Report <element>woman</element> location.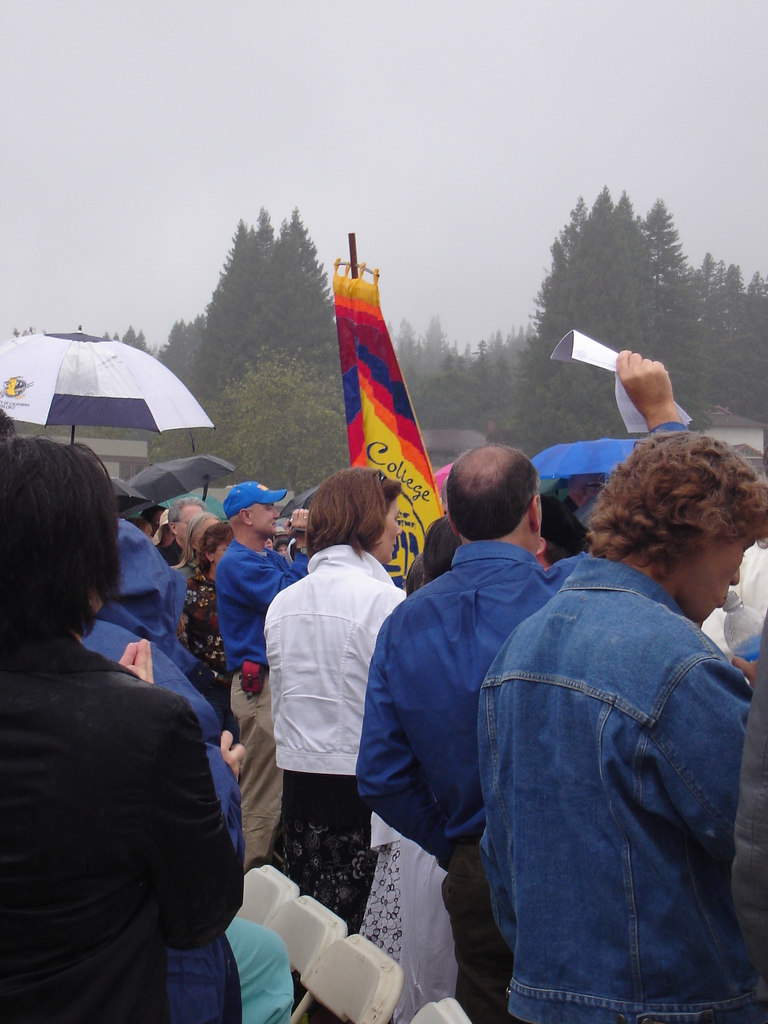
Report: [x1=250, y1=459, x2=413, y2=923].
